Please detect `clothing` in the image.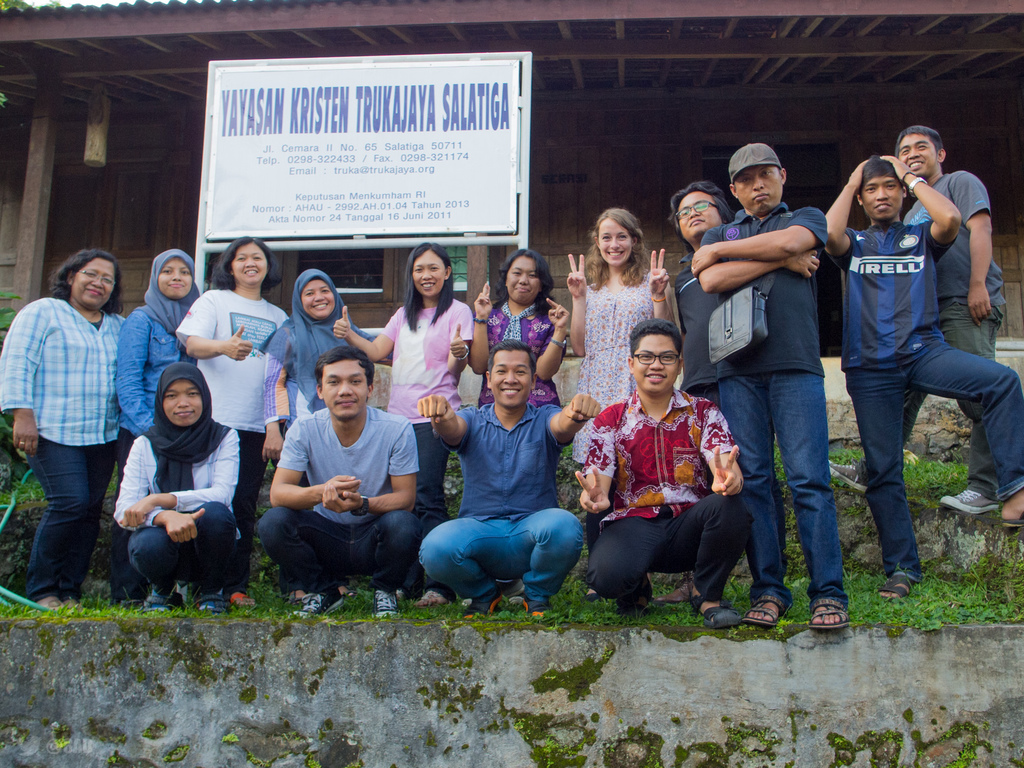
476, 295, 567, 404.
